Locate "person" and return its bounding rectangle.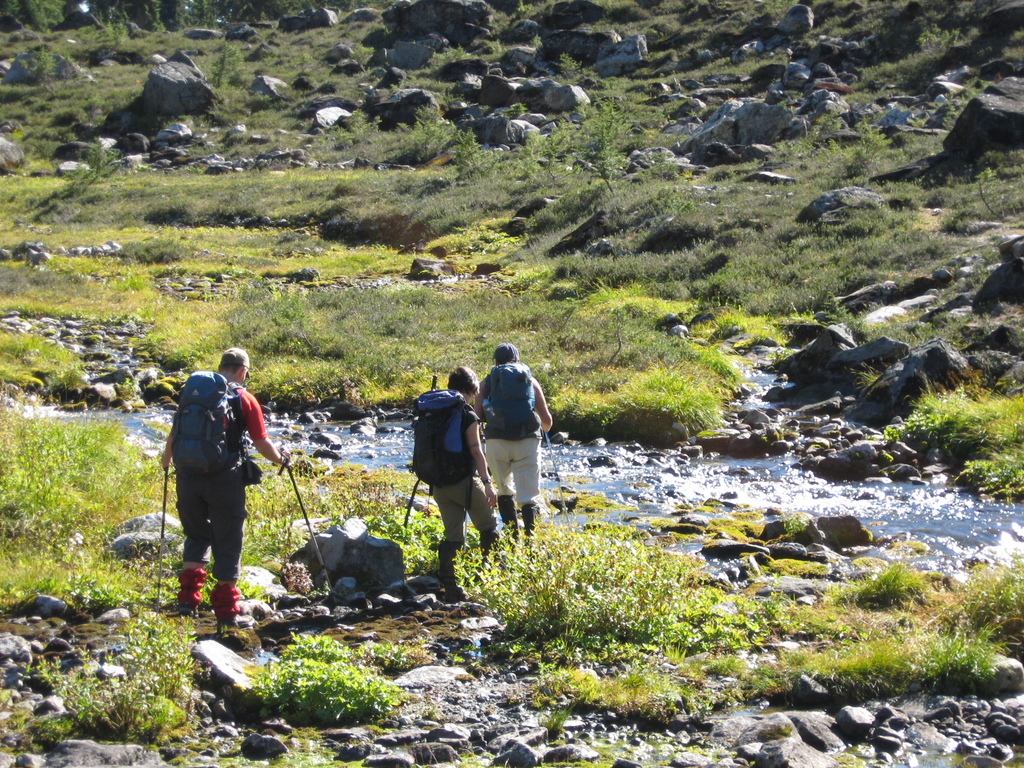
crop(470, 340, 552, 552).
